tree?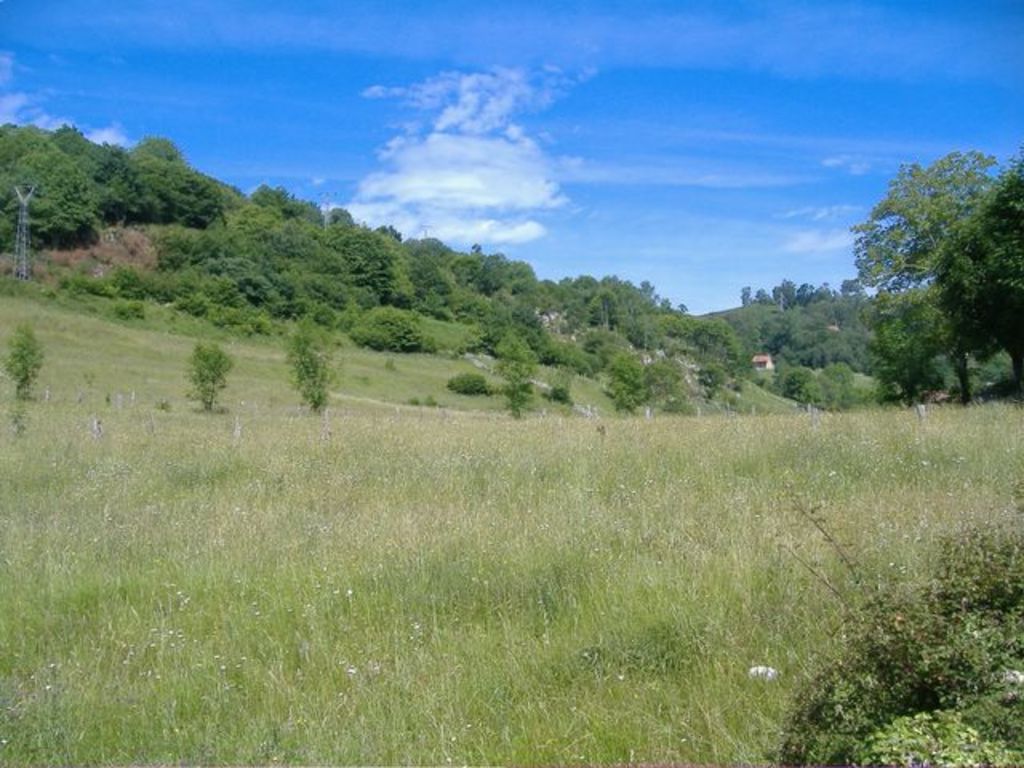
l=602, t=350, r=654, b=424
